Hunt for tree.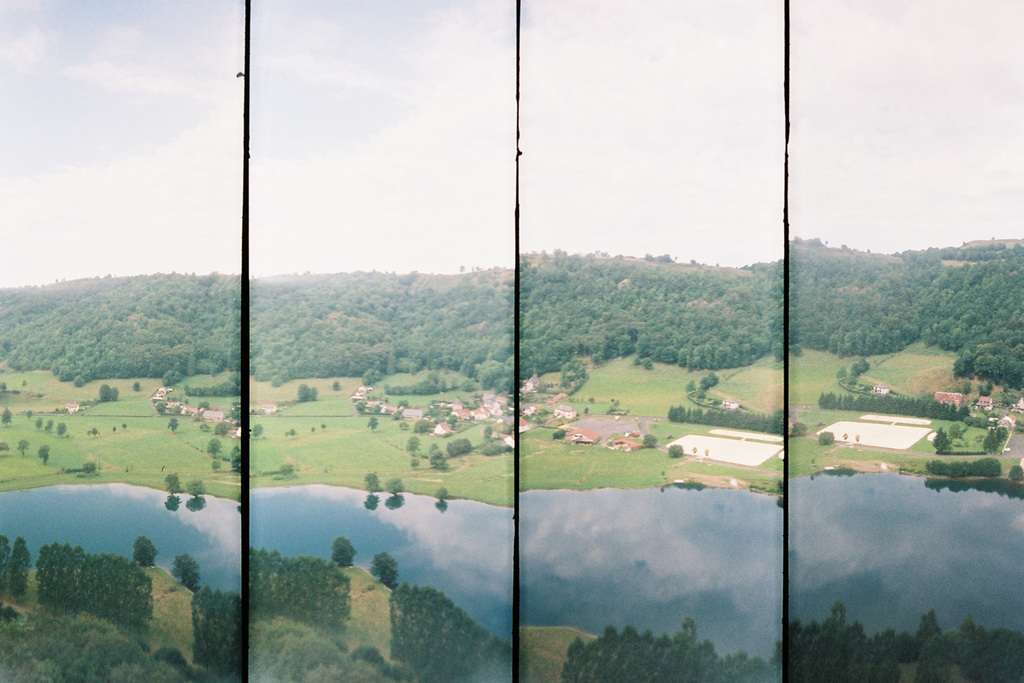
Hunted down at left=186, top=481, right=205, bottom=495.
